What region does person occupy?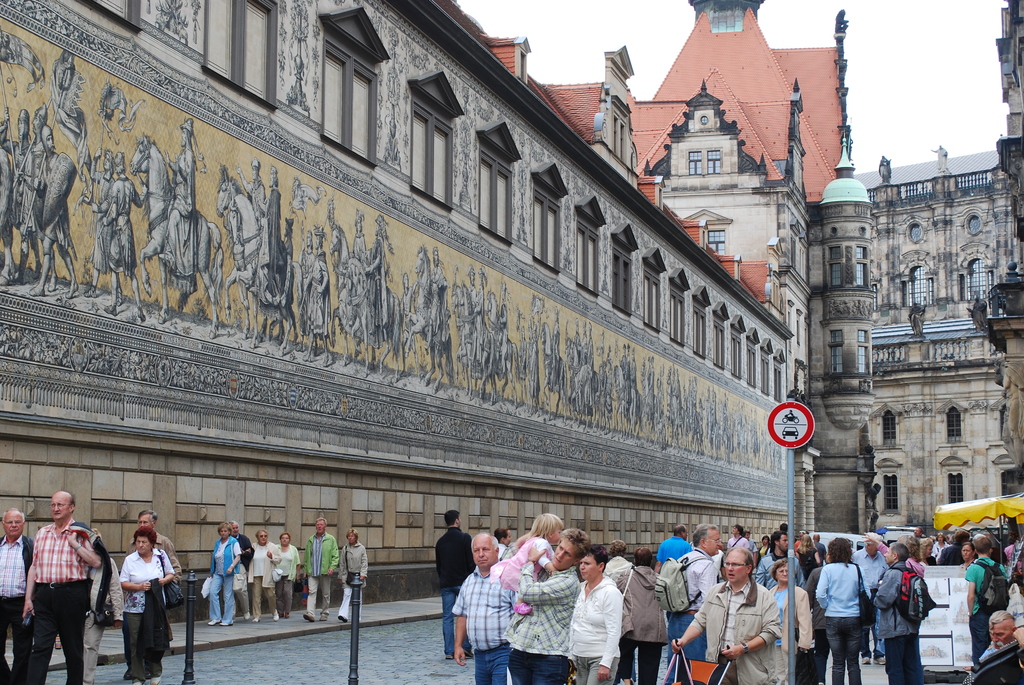
region(509, 521, 598, 684).
